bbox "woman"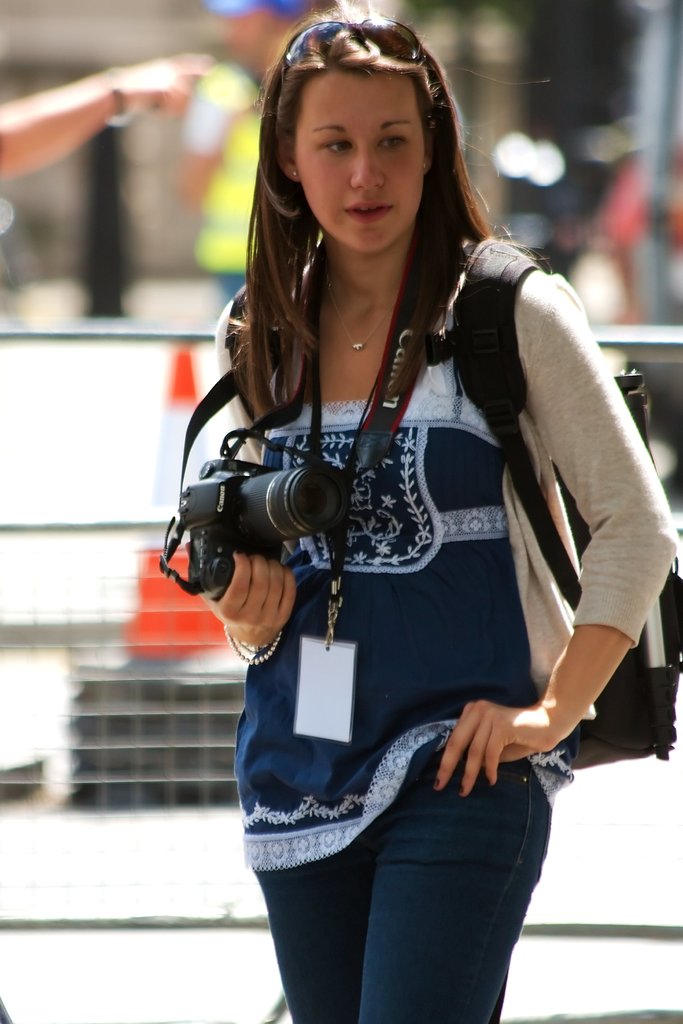
region(153, 0, 636, 1023)
